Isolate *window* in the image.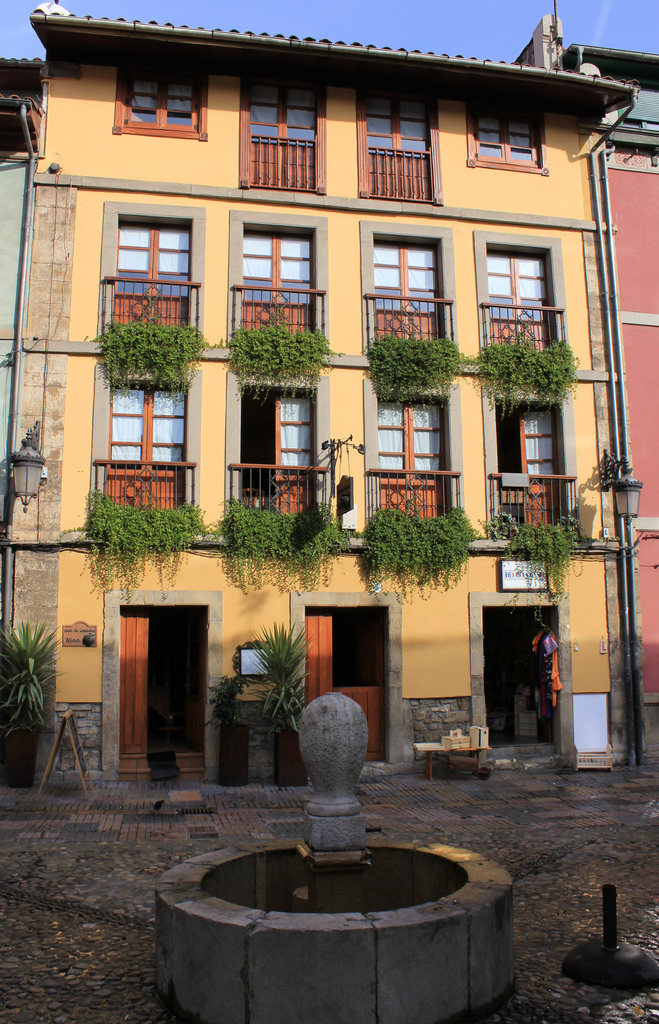
Isolated region: [371, 102, 435, 204].
